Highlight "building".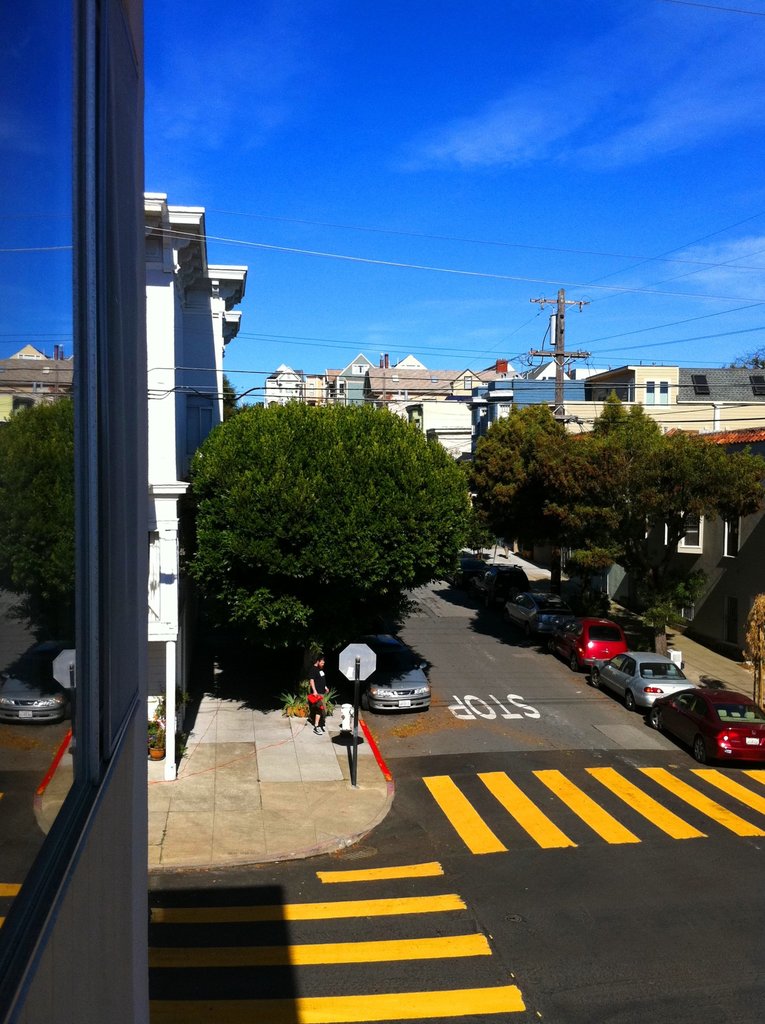
Highlighted region: box=[0, 0, 151, 1023].
